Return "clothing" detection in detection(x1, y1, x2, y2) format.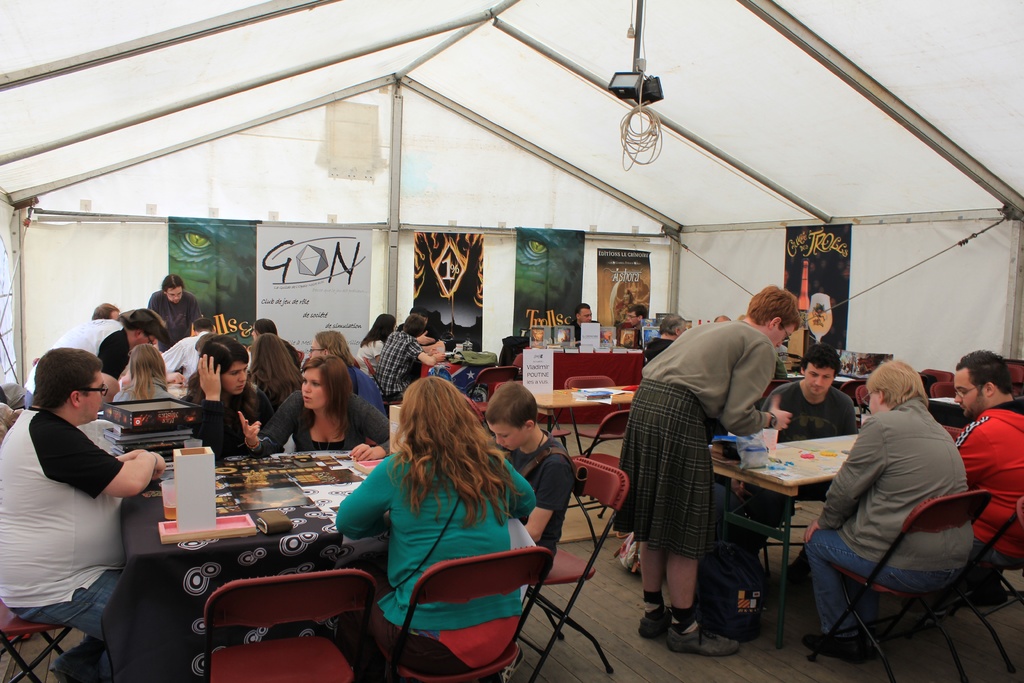
detection(766, 385, 856, 443).
